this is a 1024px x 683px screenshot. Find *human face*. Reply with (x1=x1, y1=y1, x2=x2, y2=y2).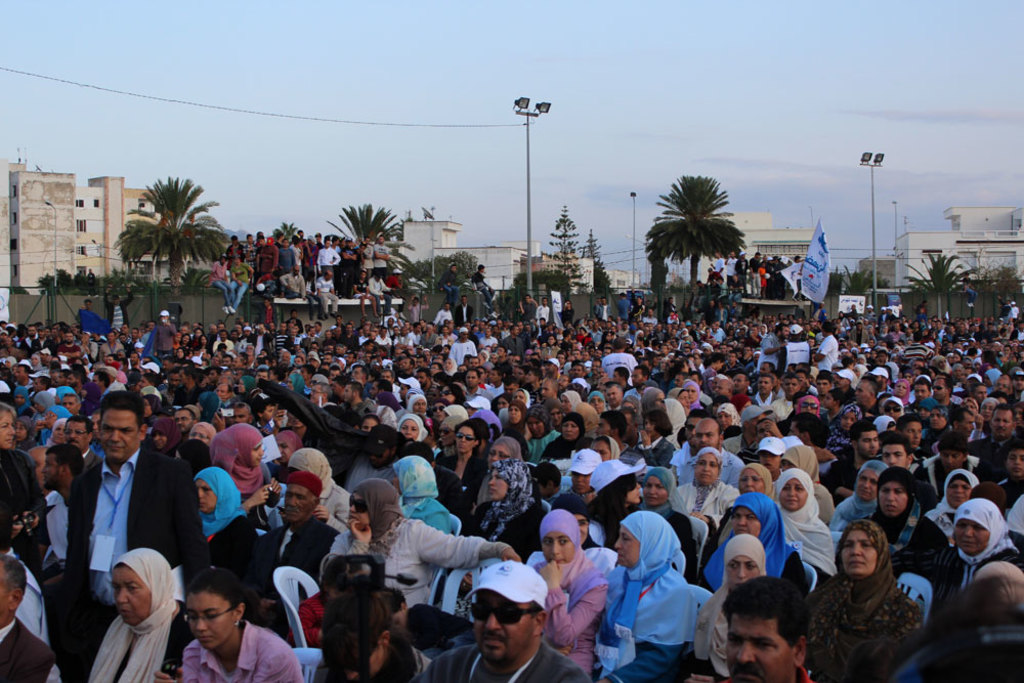
(x1=15, y1=422, x2=25, y2=441).
